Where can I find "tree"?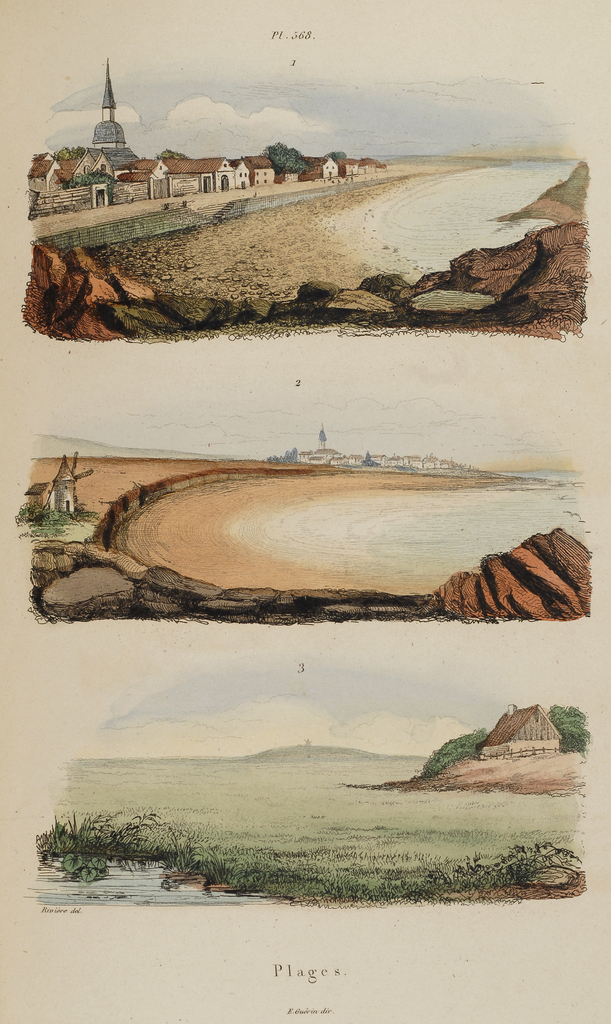
You can find it at pyautogui.locateOnScreen(545, 699, 589, 755).
